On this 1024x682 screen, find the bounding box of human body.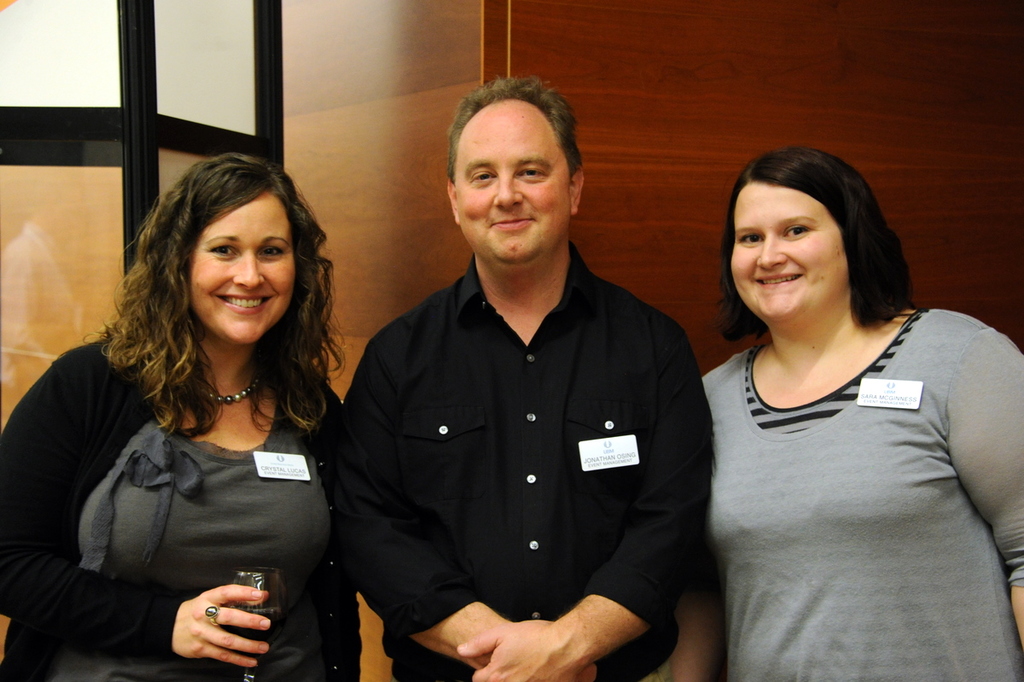
Bounding box: box=[0, 336, 362, 681].
